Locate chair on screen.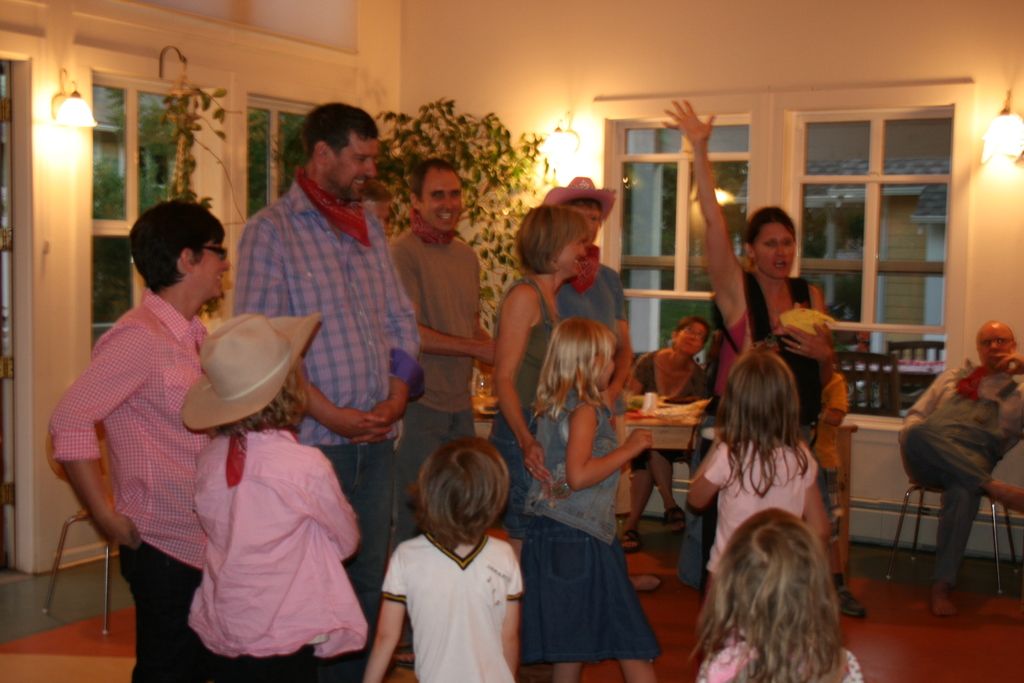
On screen at rect(877, 476, 1023, 603).
